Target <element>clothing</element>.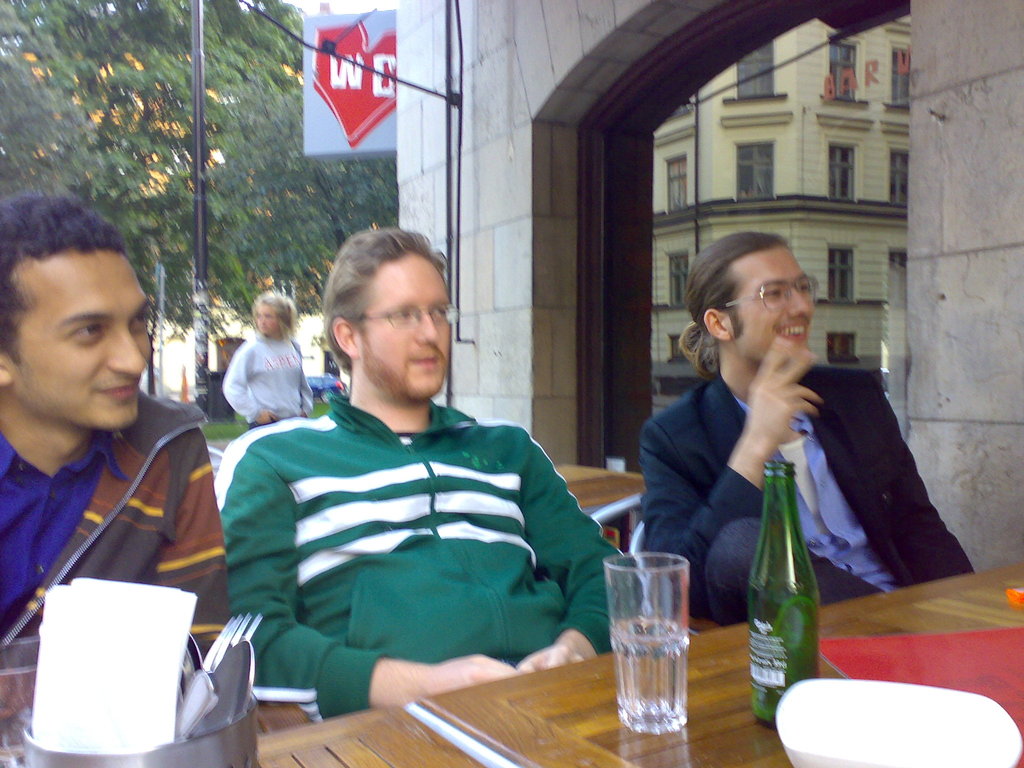
Target region: detection(204, 342, 607, 713).
